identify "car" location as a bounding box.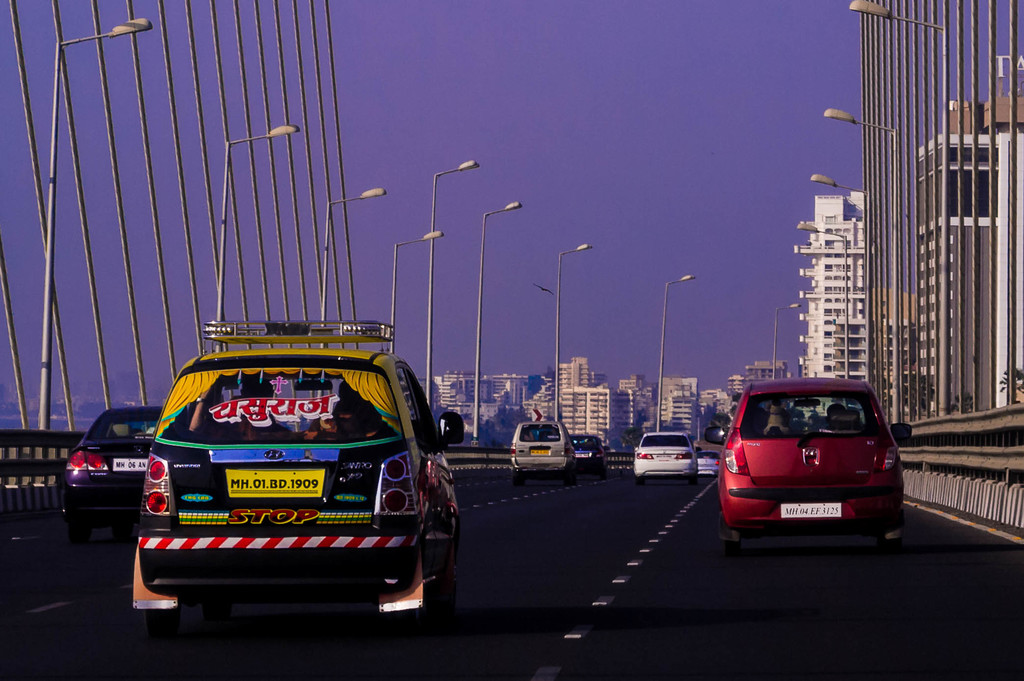
<region>570, 432, 612, 476</region>.
